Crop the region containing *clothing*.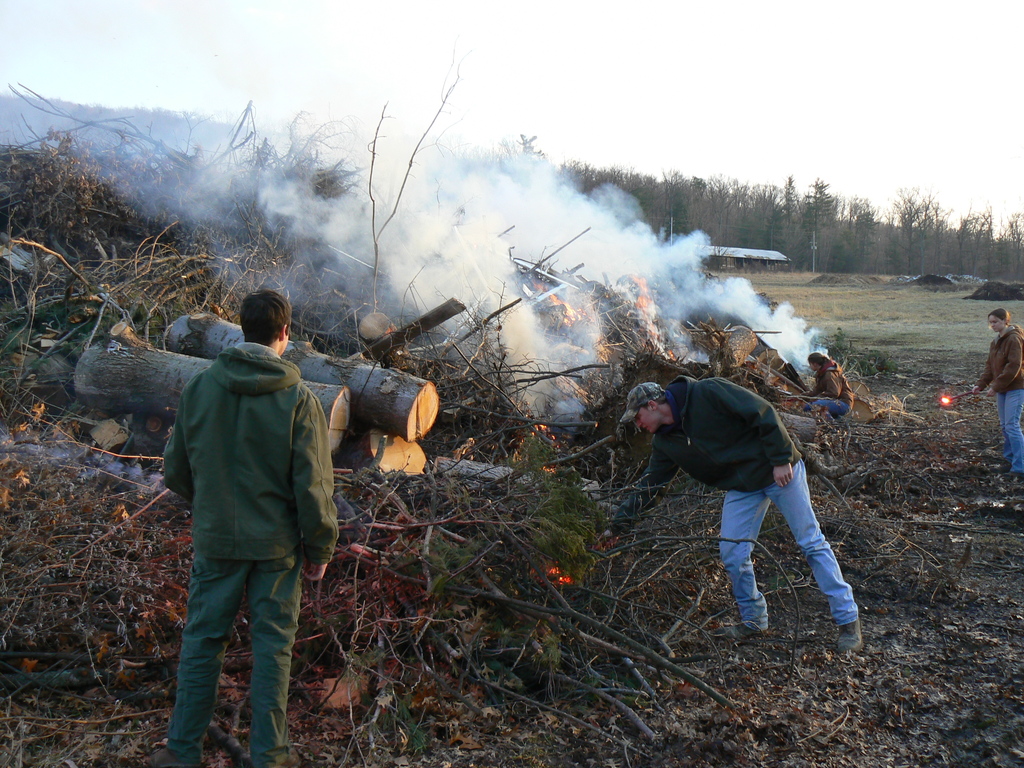
Crop region: l=975, t=324, r=1023, b=470.
